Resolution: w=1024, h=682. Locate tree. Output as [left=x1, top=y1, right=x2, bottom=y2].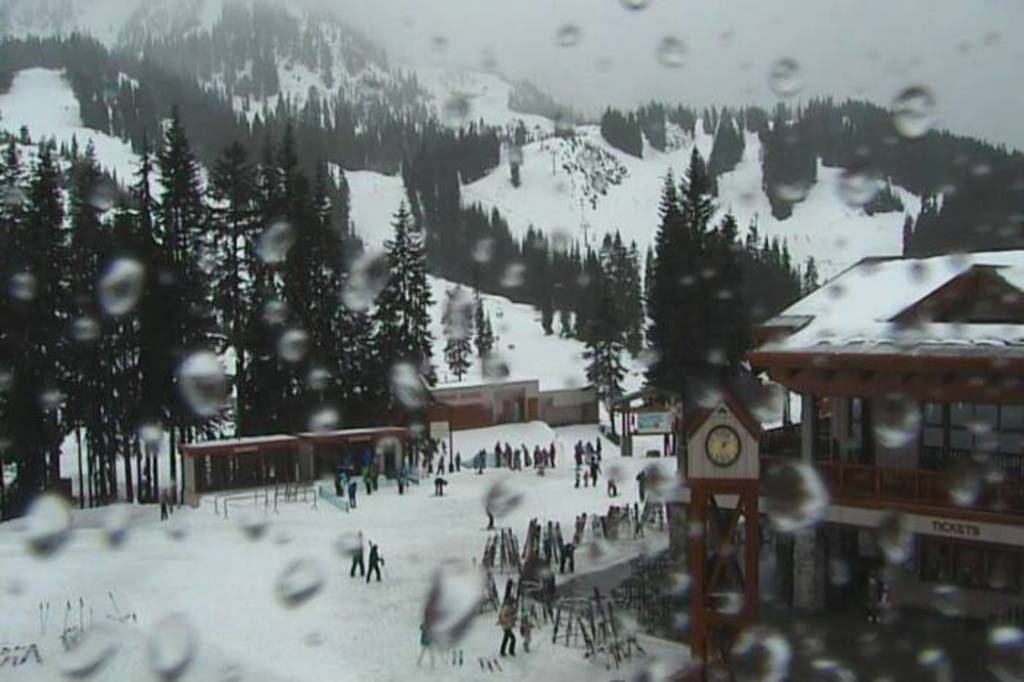
[left=636, top=102, right=676, bottom=152].
